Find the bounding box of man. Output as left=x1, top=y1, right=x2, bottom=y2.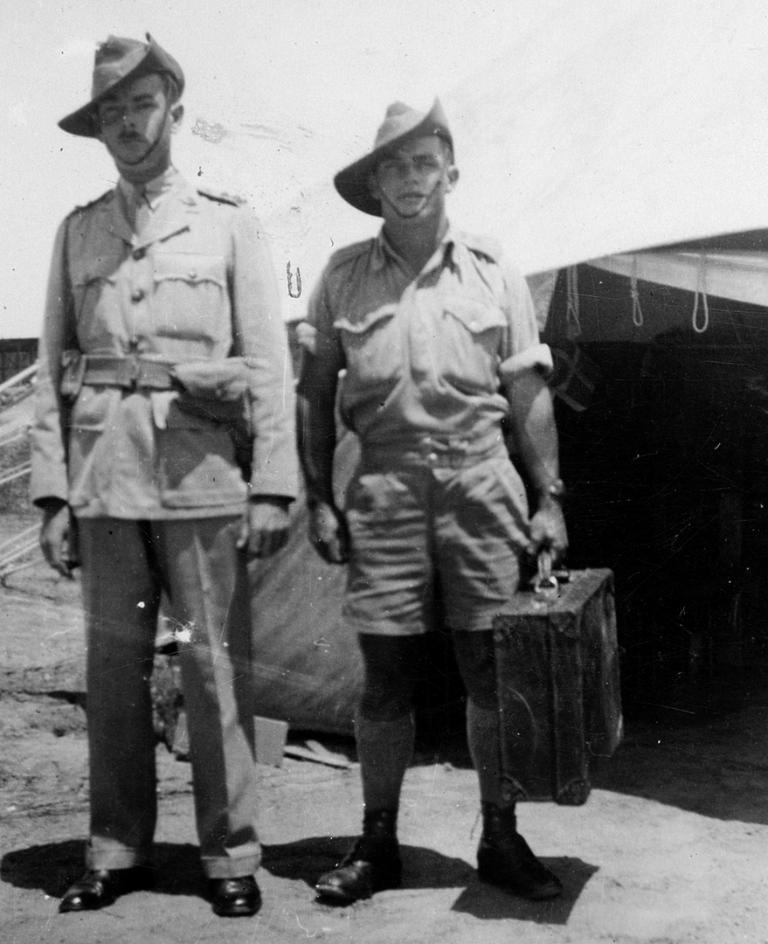
left=12, top=21, right=297, bottom=924.
